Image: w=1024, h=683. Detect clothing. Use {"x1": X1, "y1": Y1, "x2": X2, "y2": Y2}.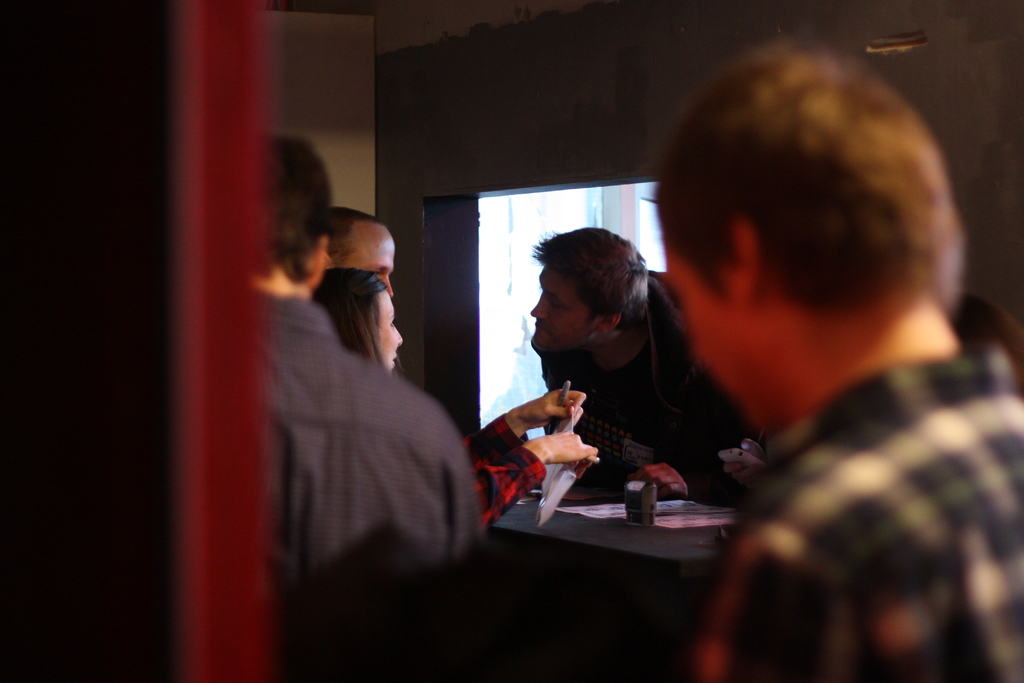
{"x1": 533, "y1": 269, "x2": 756, "y2": 470}.
